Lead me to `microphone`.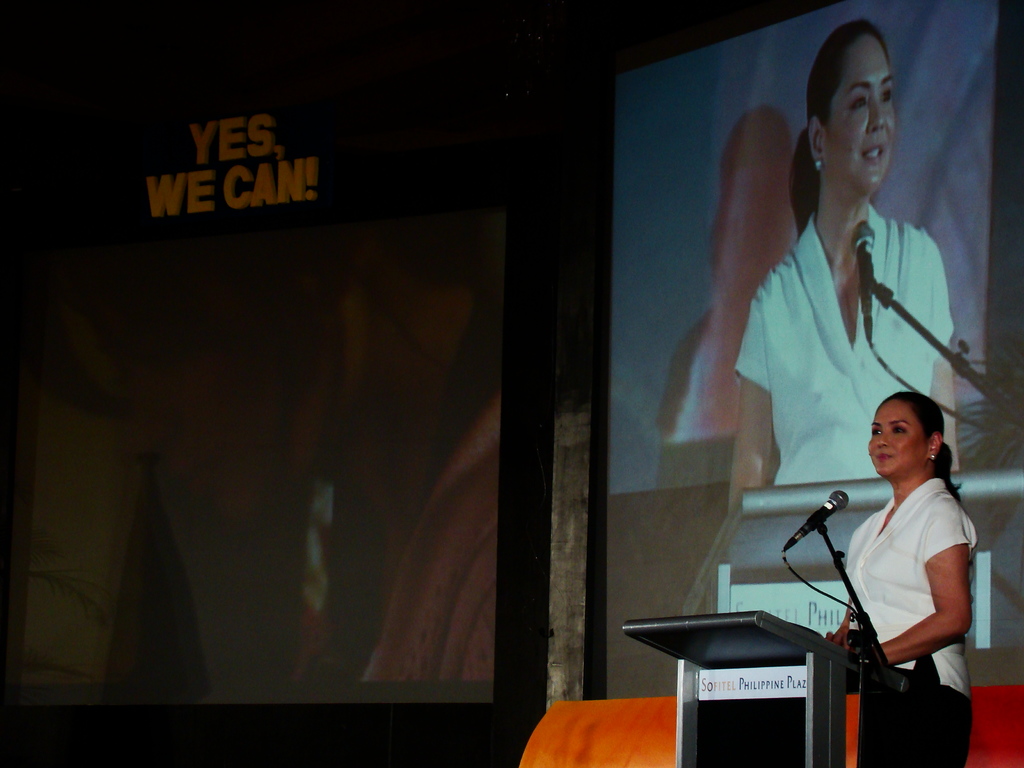
Lead to 783:491:850:554.
